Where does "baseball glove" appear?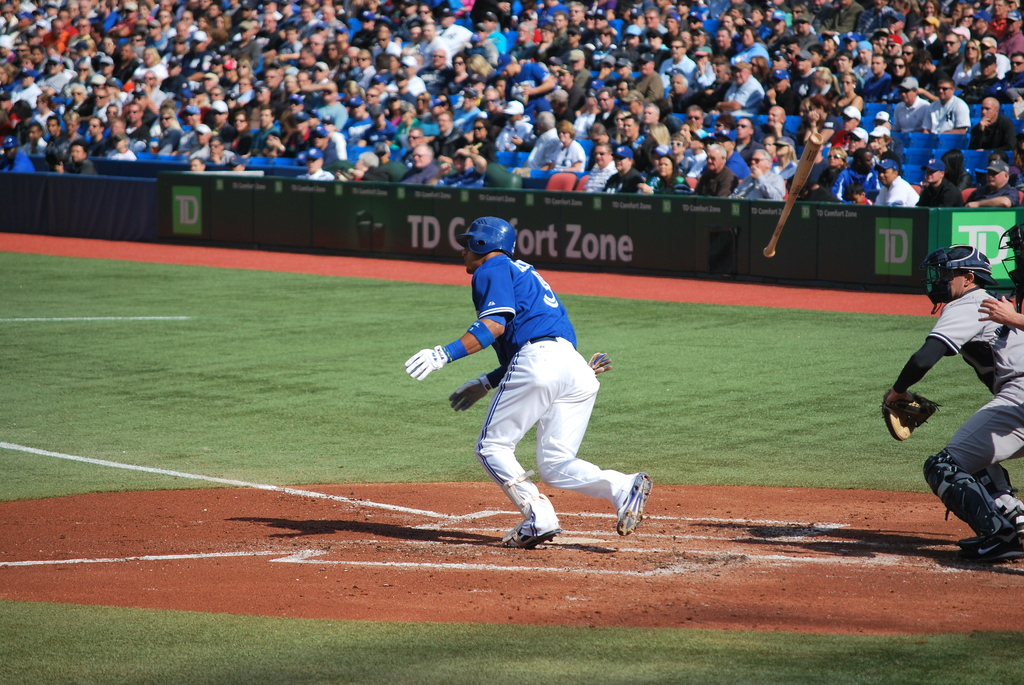
Appears at [left=445, top=377, right=493, bottom=415].
